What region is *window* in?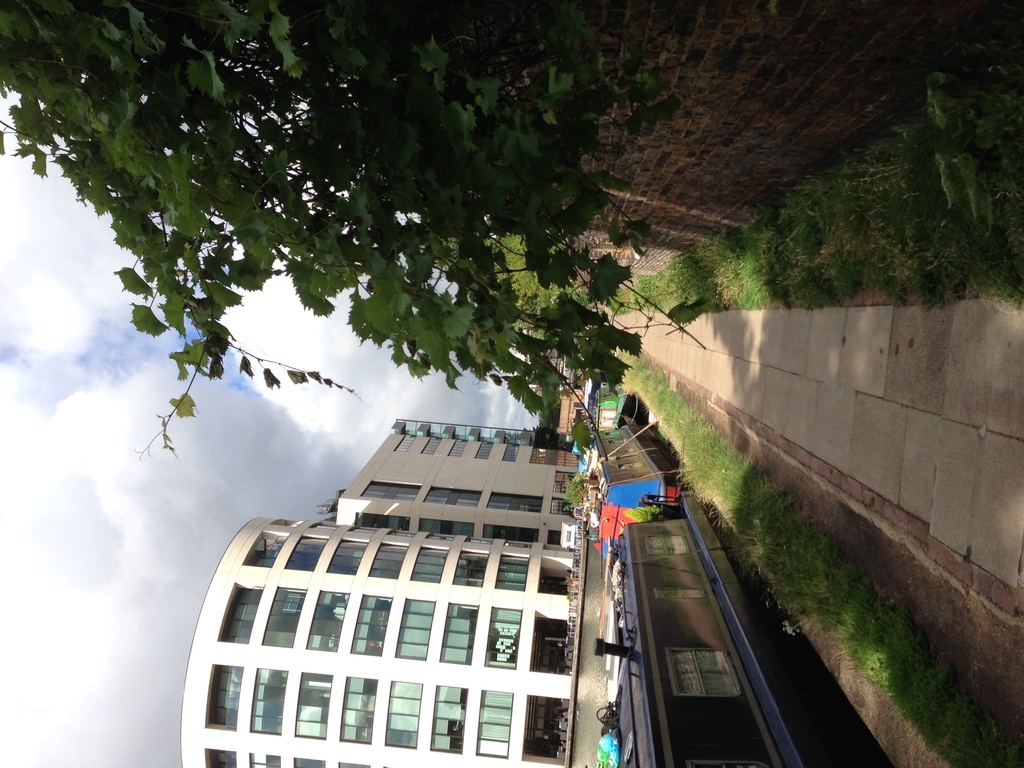
bbox=[414, 548, 451, 586].
